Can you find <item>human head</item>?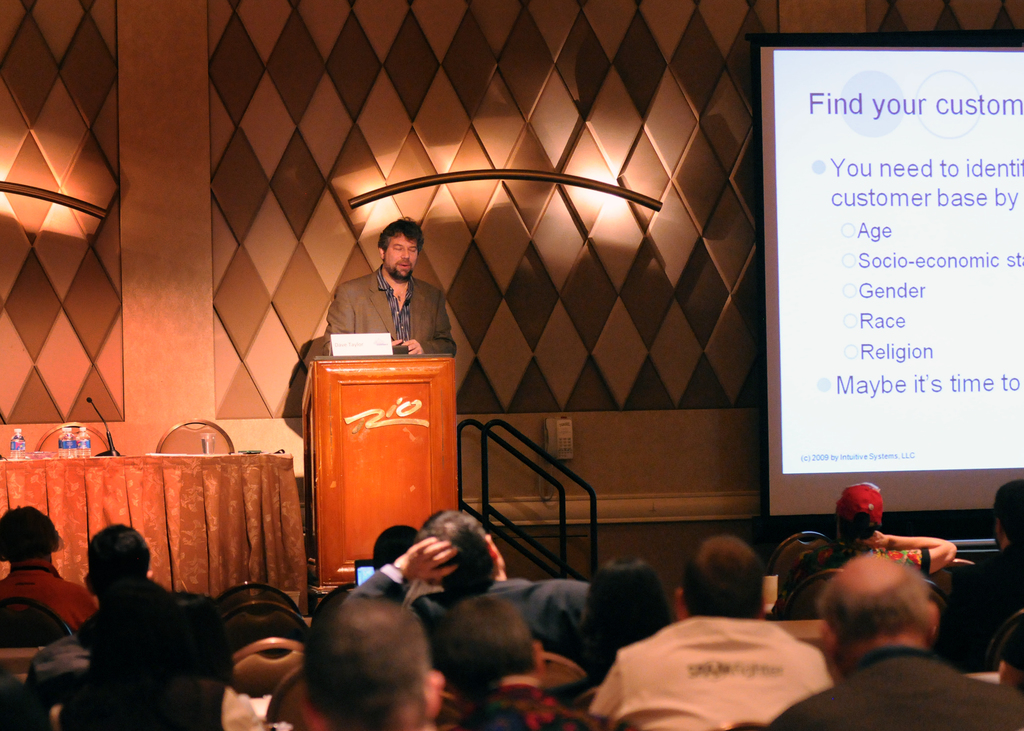
Yes, bounding box: {"left": 82, "top": 519, "right": 152, "bottom": 604}.
